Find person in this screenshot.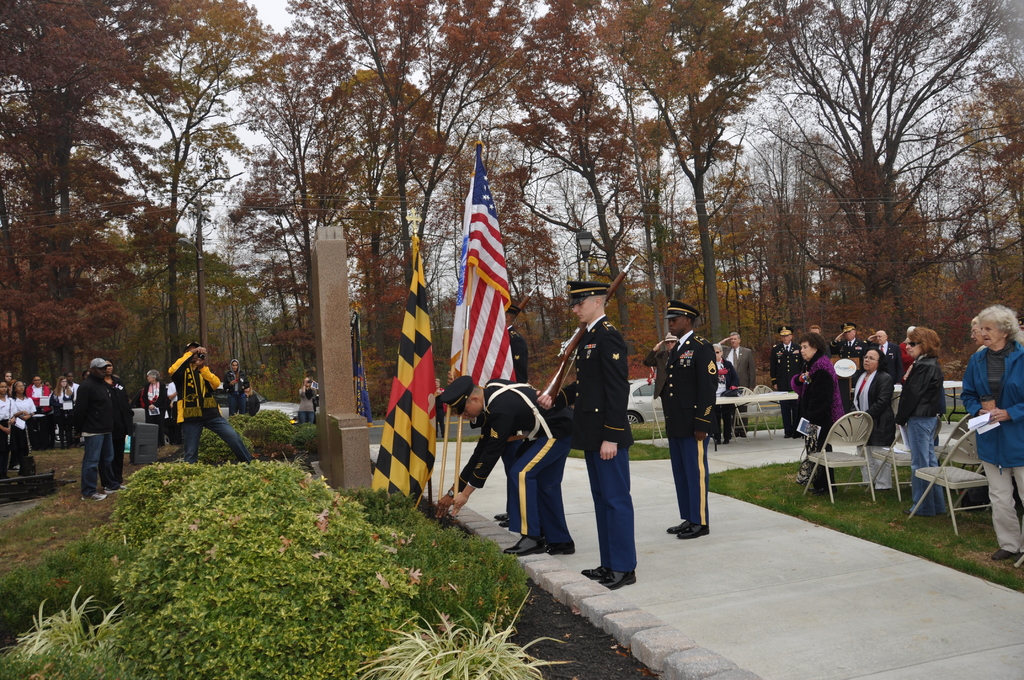
The bounding box for person is 848, 348, 893, 489.
